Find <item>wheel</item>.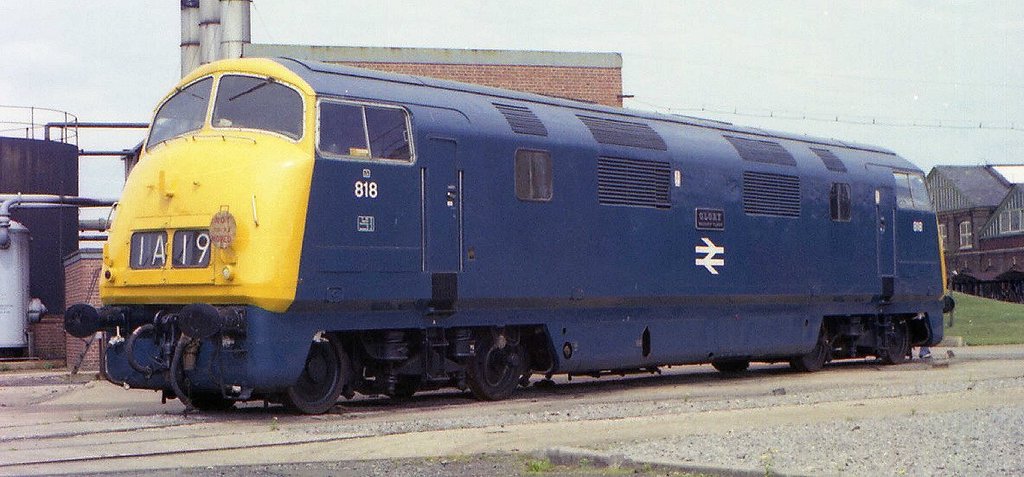
<region>466, 333, 528, 401</region>.
